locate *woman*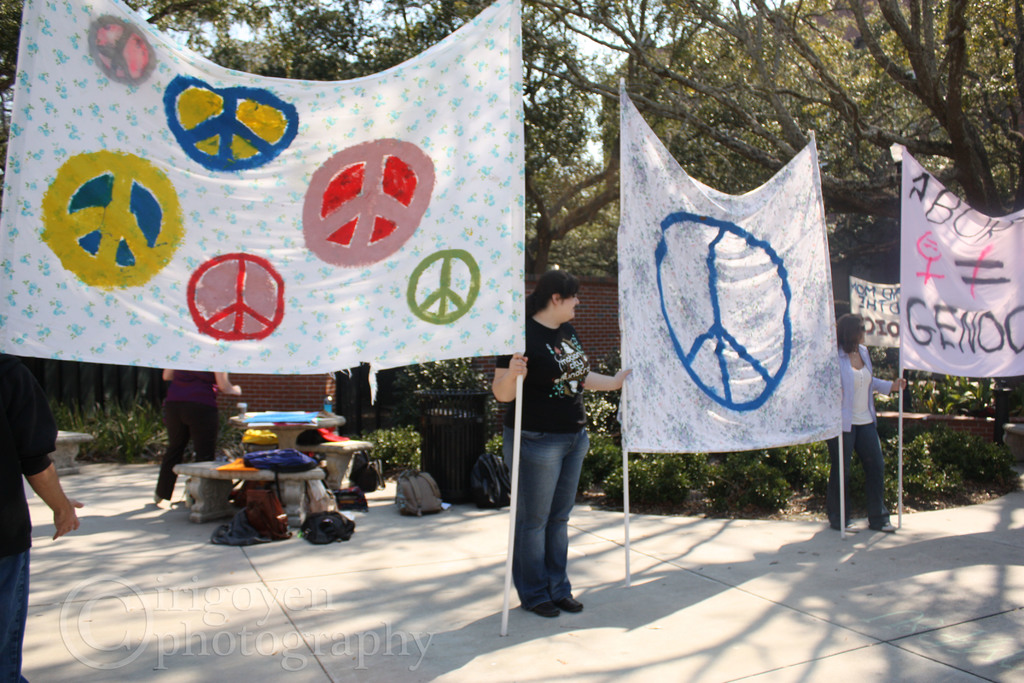
<region>494, 258, 611, 634</region>
